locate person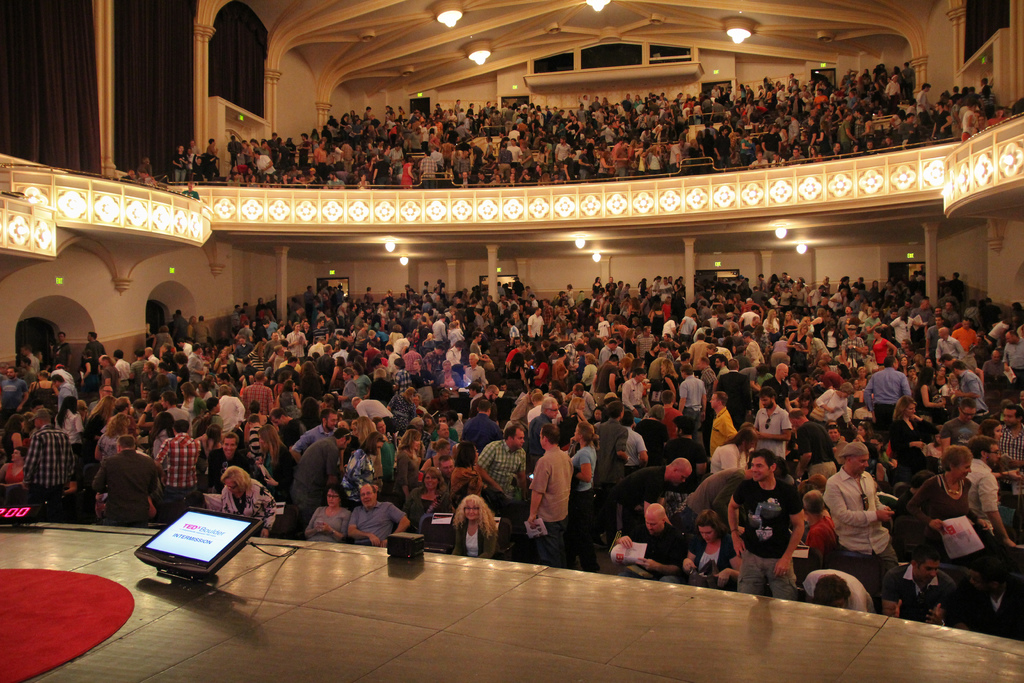
select_region(307, 483, 351, 547)
